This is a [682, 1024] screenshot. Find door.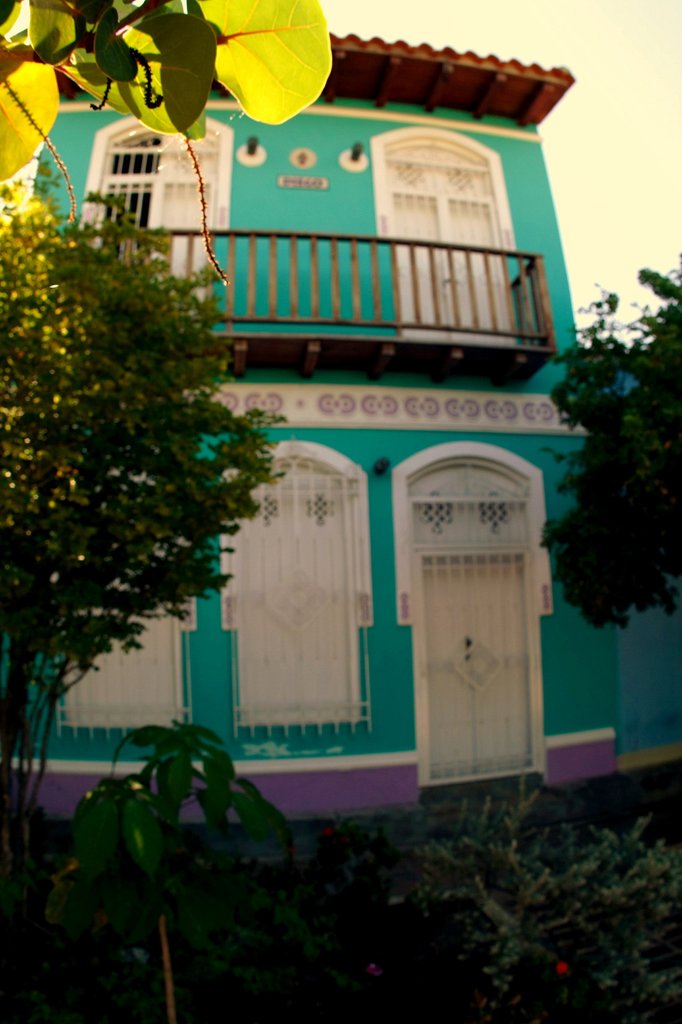
Bounding box: left=388, top=149, right=516, bottom=351.
